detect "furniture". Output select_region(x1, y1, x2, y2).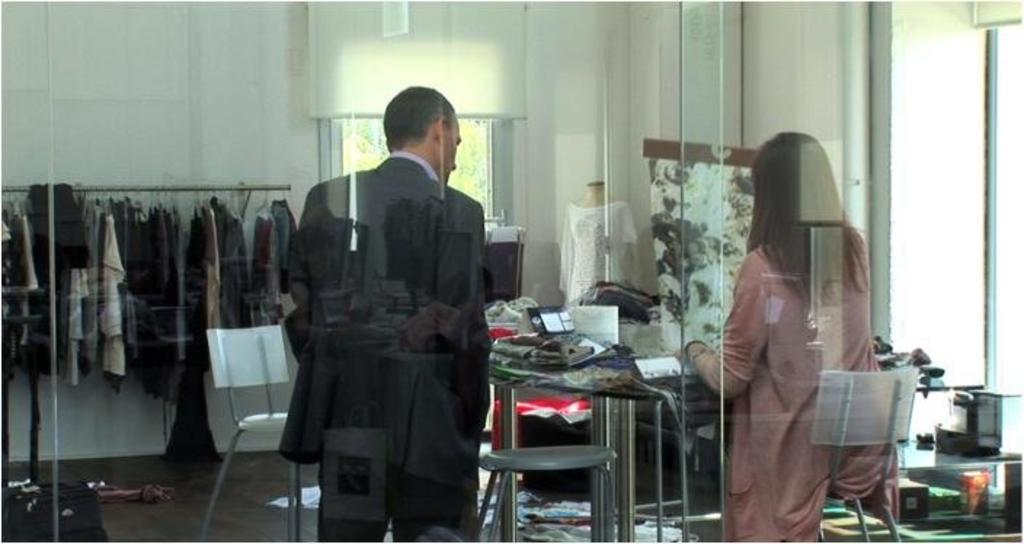
select_region(895, 435, 1023, 543).
